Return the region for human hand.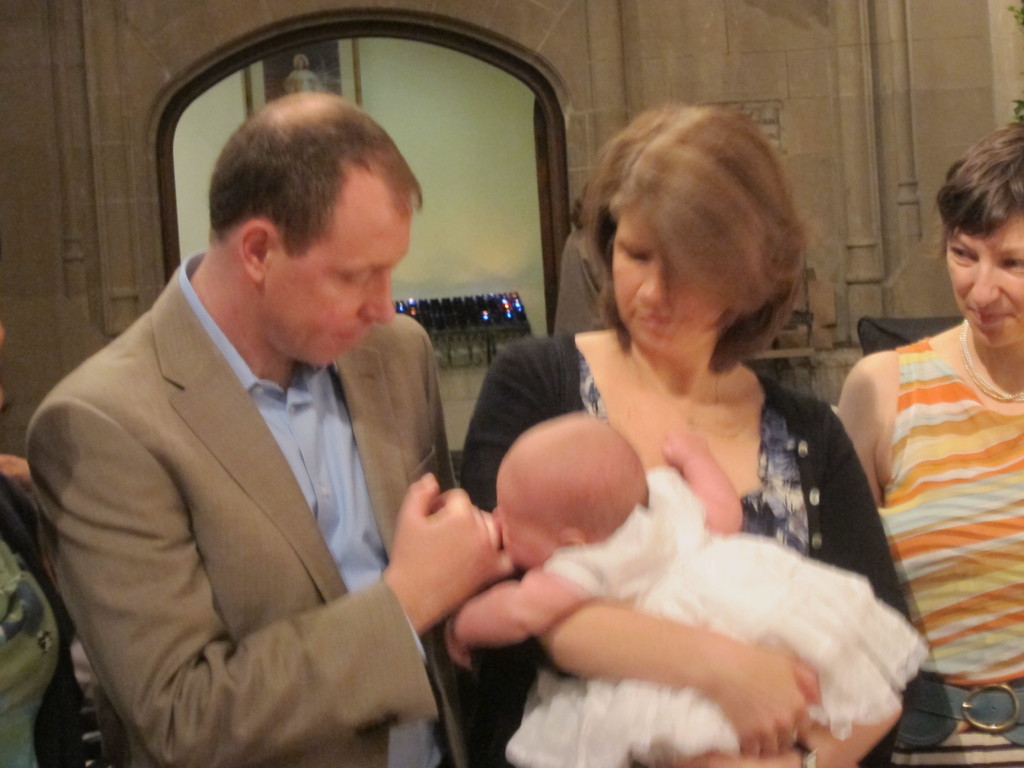
crop(369, 478, 534, 630).
